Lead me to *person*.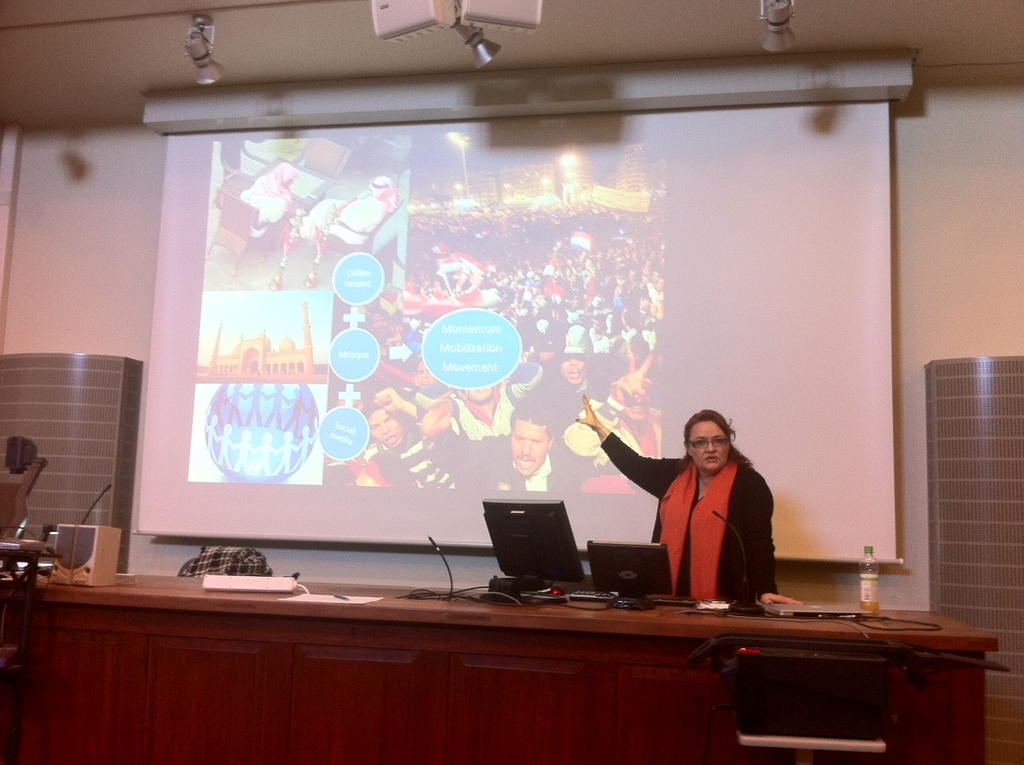
Lead to bbox=(290, 176, 401, 244).
